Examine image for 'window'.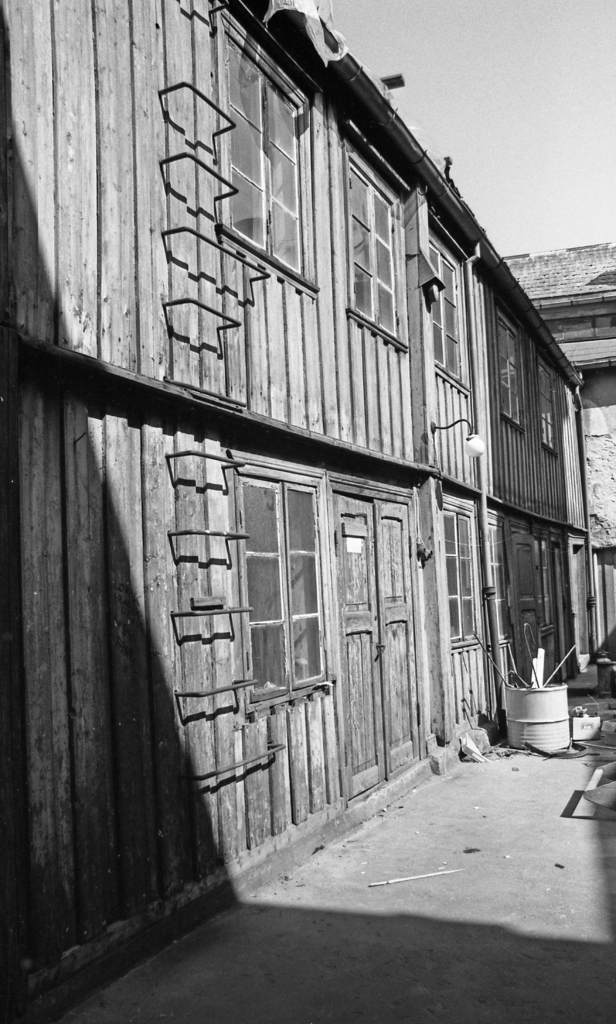
Examination result: [430, 246, 466, 388].
